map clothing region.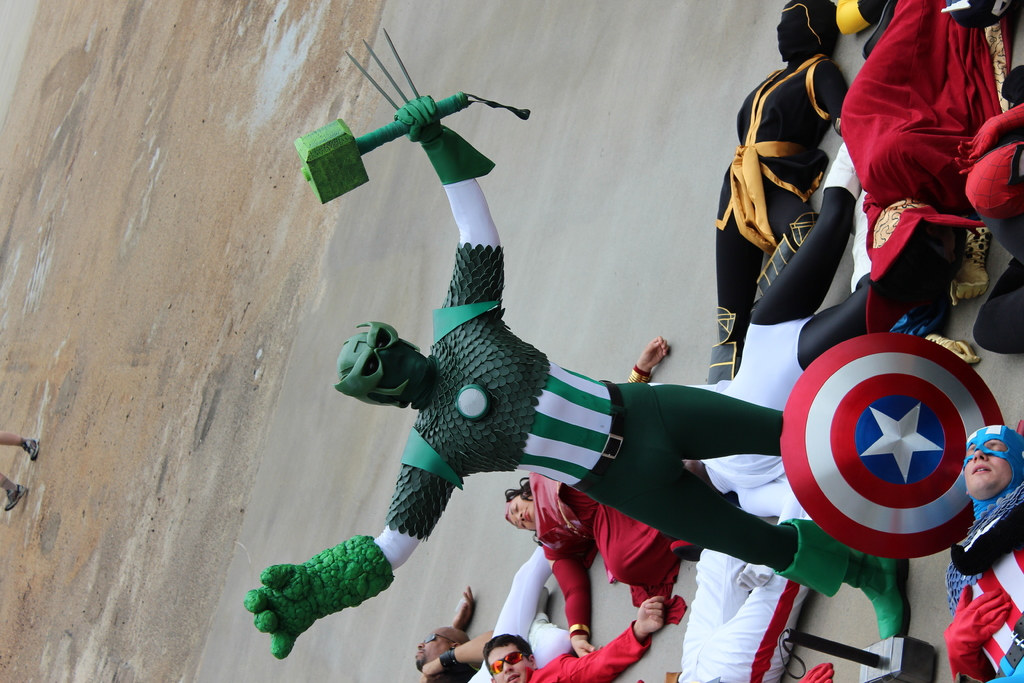
Mapped to 946, 414, 1023, 682.
